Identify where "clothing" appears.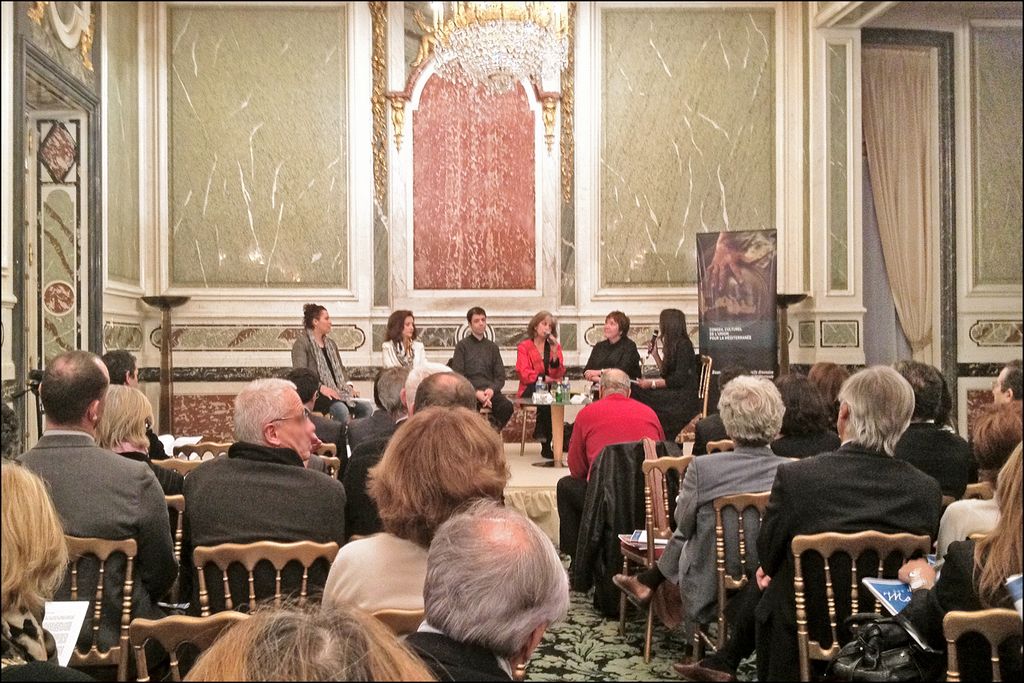
Appears at {"left": 514, "top": 336, "right": 565, "bottom": 439}.
